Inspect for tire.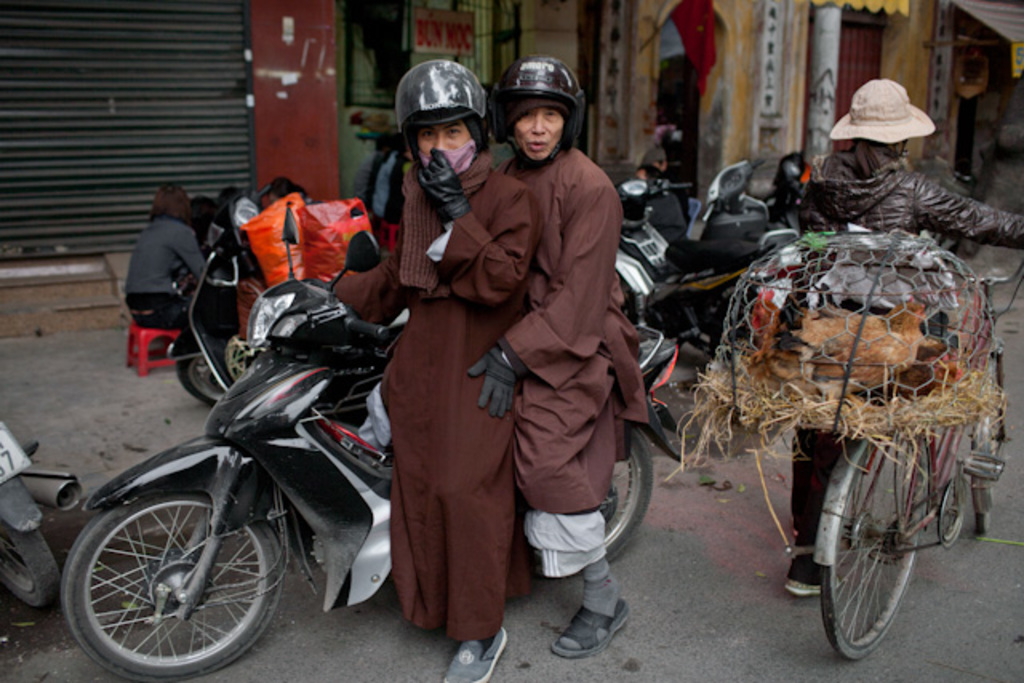
Inspection: [left=816, top=432, right=930, bottom=664].
